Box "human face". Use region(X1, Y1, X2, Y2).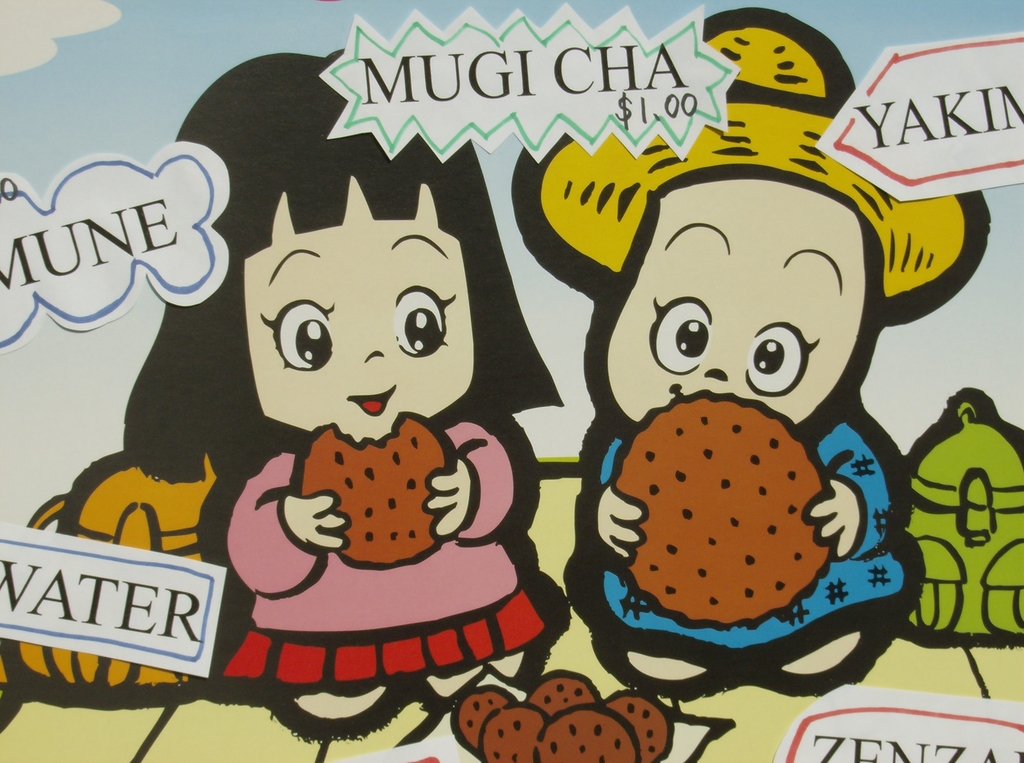
region(603, 183, 866, 431).
